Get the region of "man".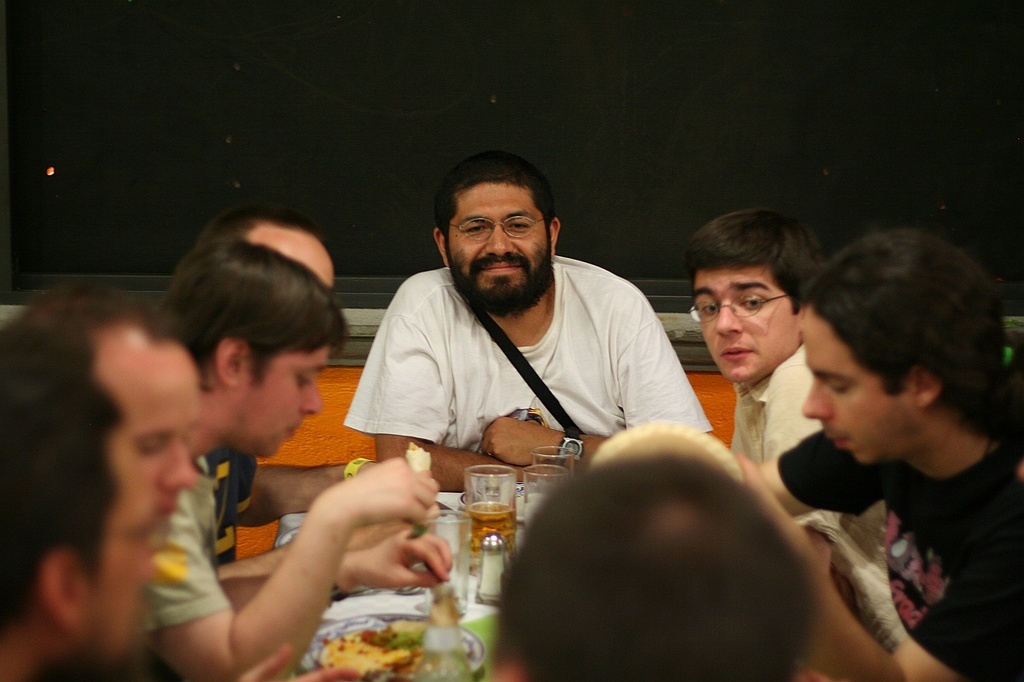
(x1=688, y1=200, x2=892, y2=651).
